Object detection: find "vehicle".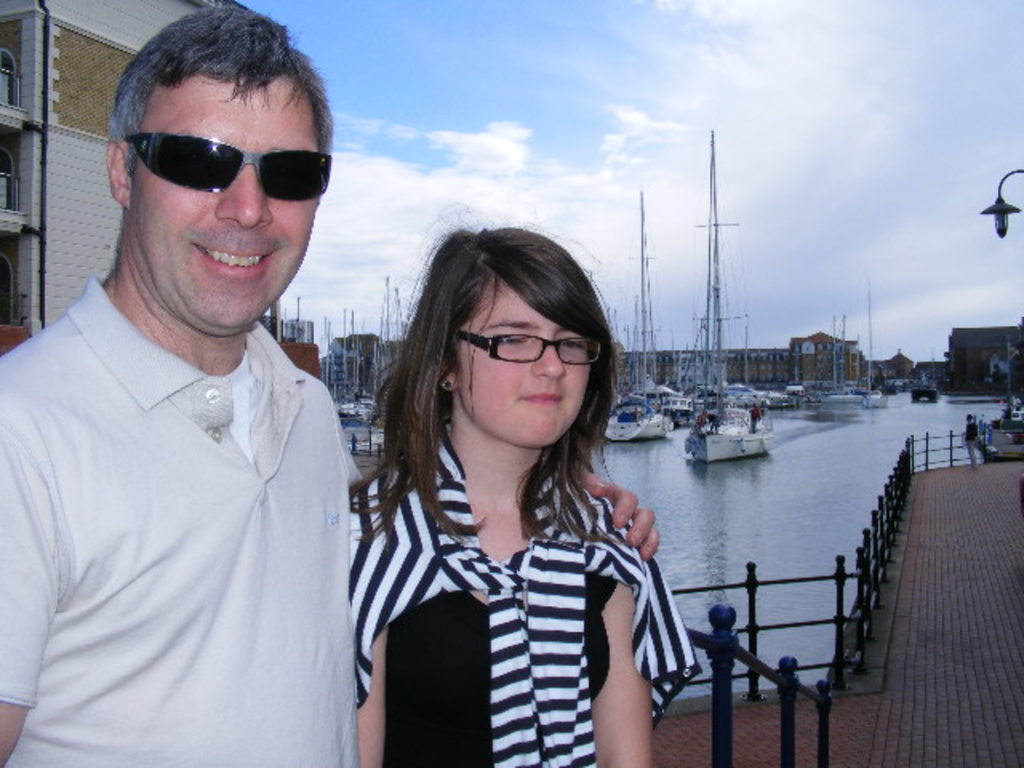
328, 395, 389, 419.
